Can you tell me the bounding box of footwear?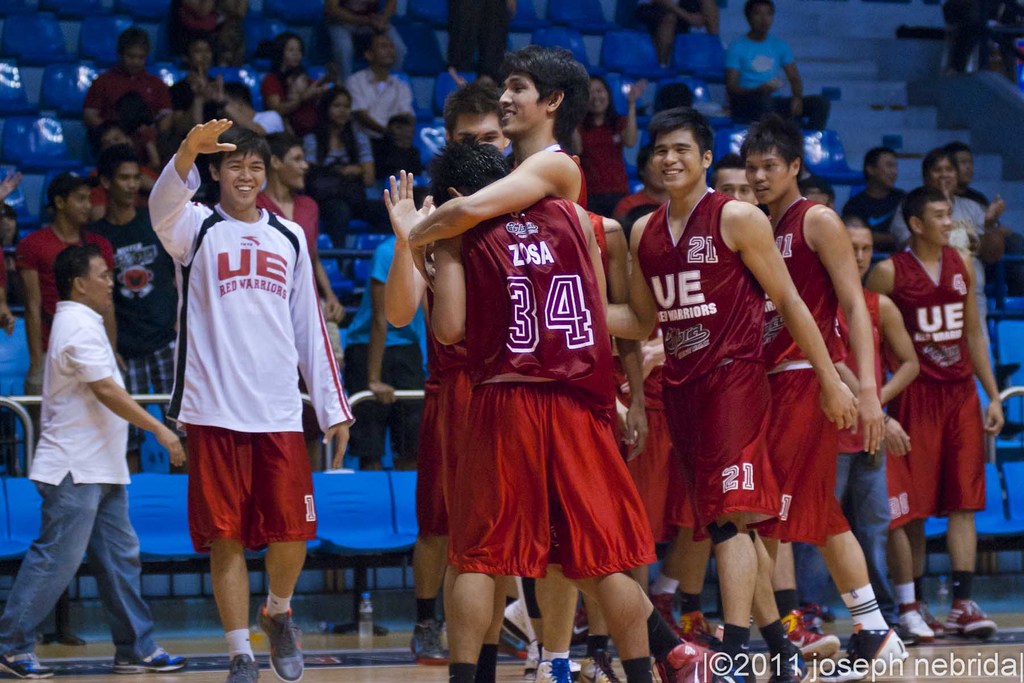
(x1=766, y1=646, x2=807, y2=682).
